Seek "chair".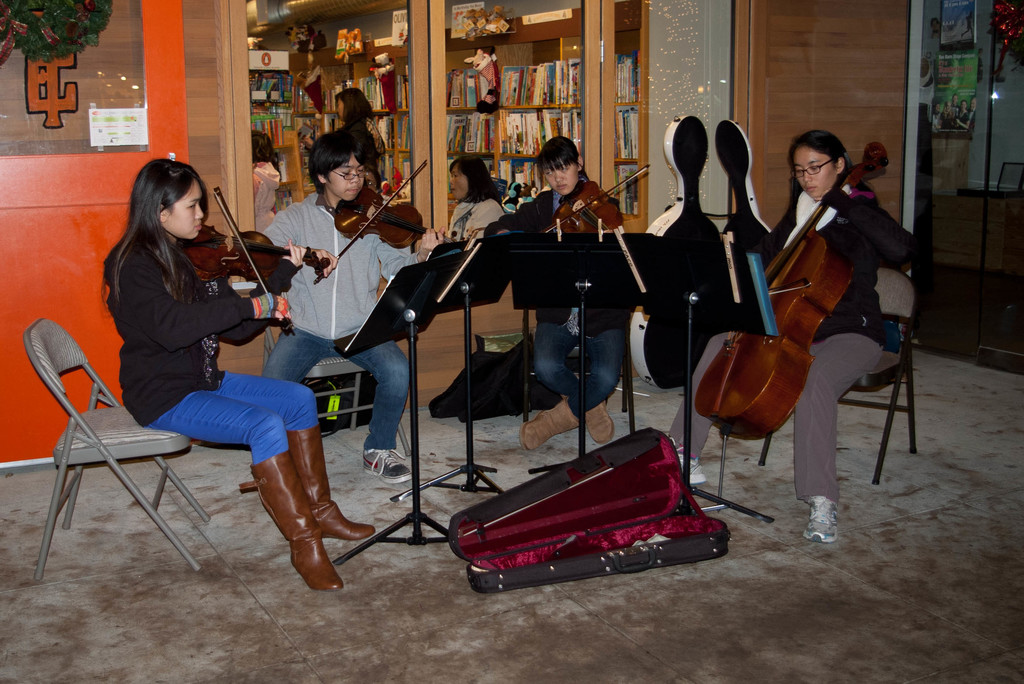
bbox(758, 266, 920, 486).
